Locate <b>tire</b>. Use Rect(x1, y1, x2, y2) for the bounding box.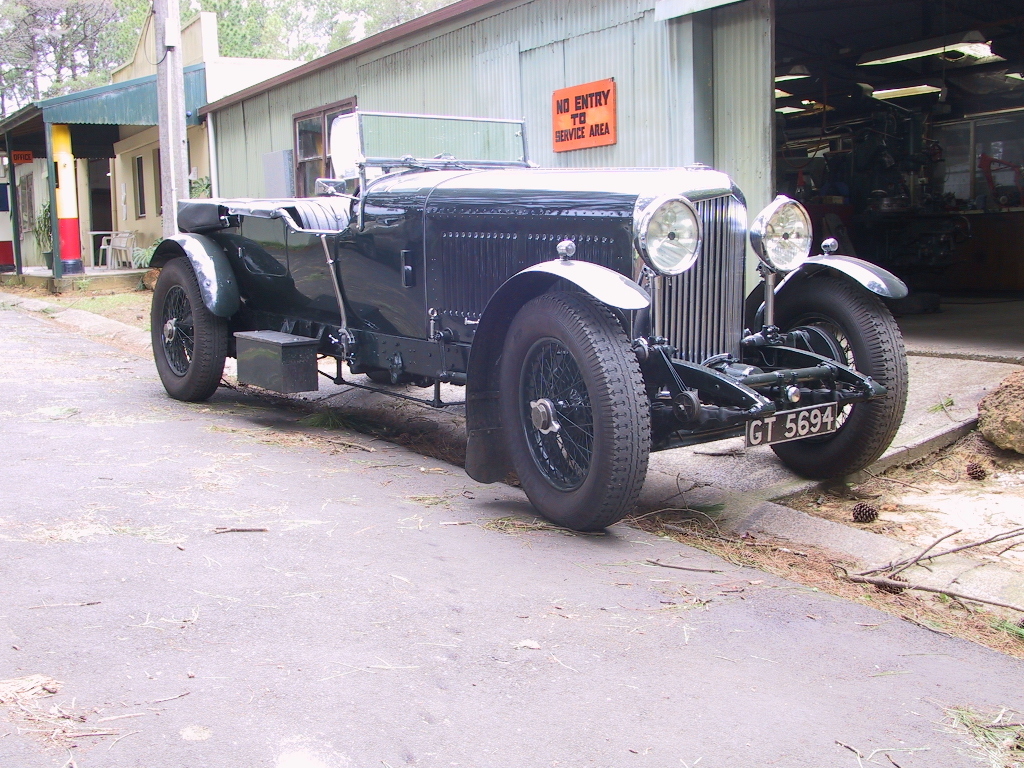
Rect(496, 296, 657, 530).
